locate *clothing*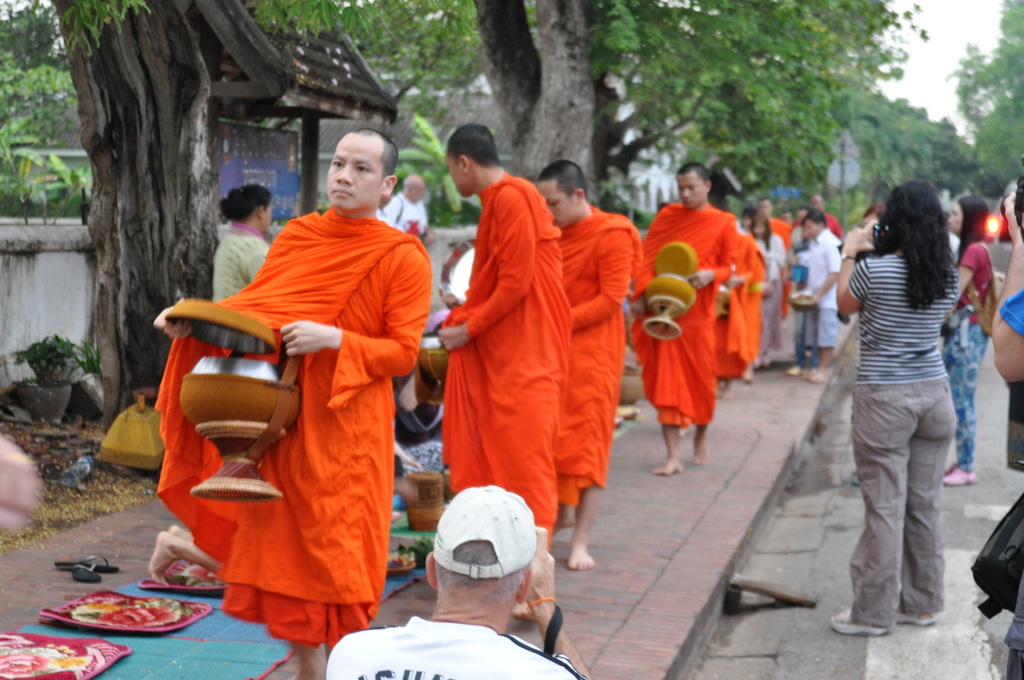
{"x1": 179, "y1": 176, "x2": 420, "y2": 638}
